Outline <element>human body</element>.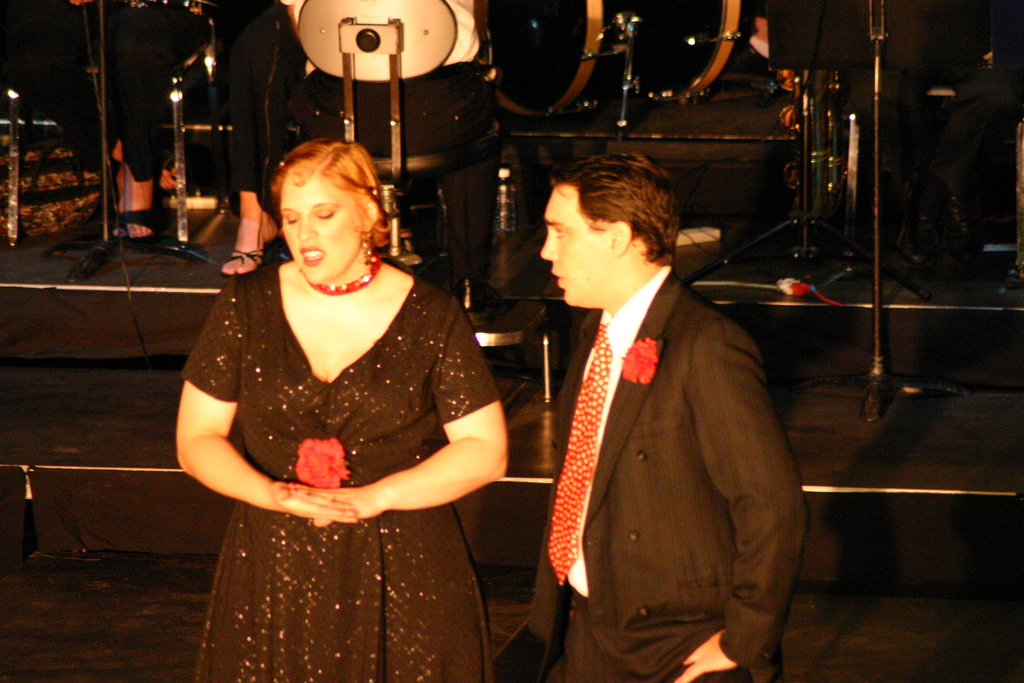
Outline: box=[538, 149, 806, 682].
